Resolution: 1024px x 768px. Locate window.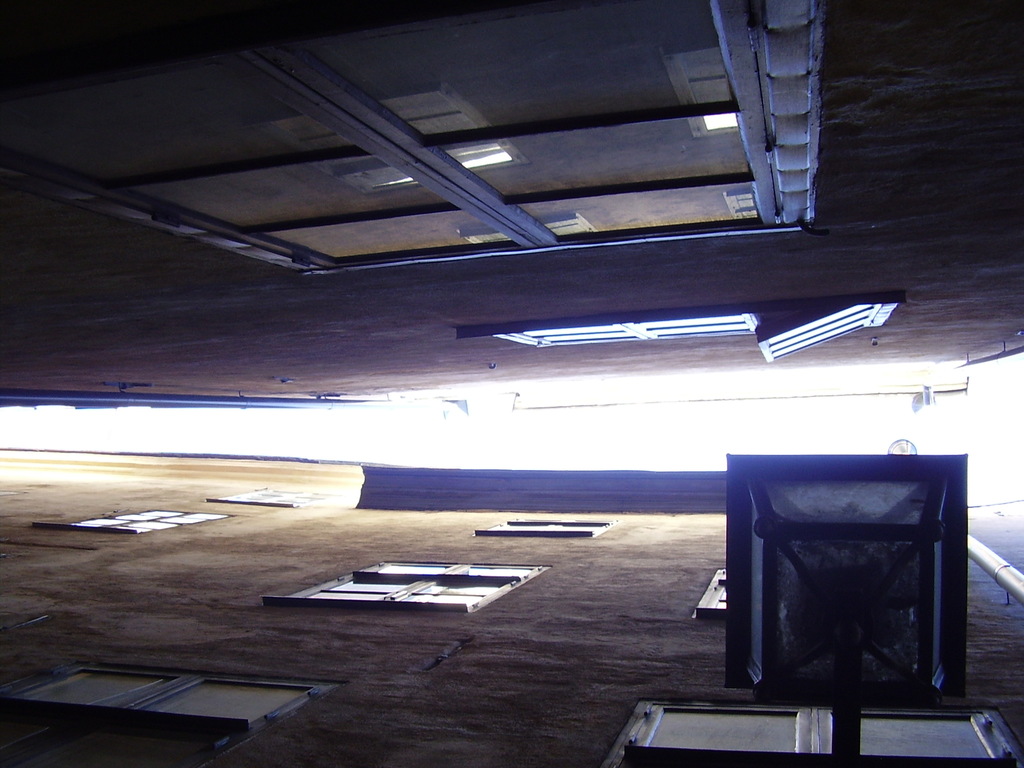
205:479:349:512.
